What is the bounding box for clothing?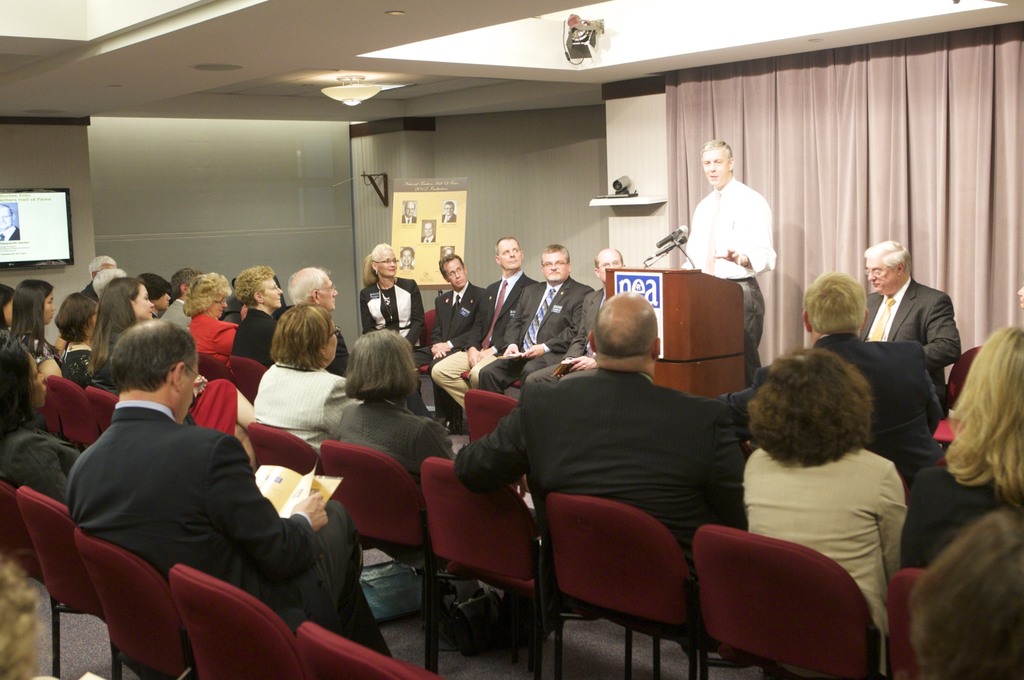
(827,336,942,473).
